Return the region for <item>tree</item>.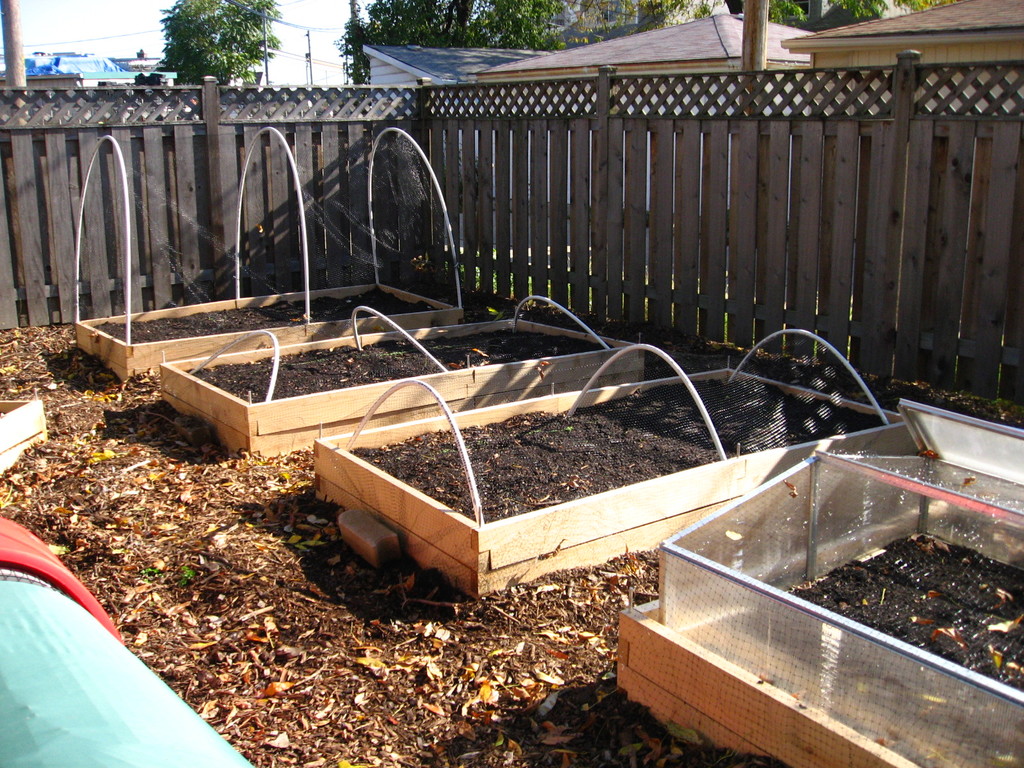
locate(344, 0, 584, 52).
